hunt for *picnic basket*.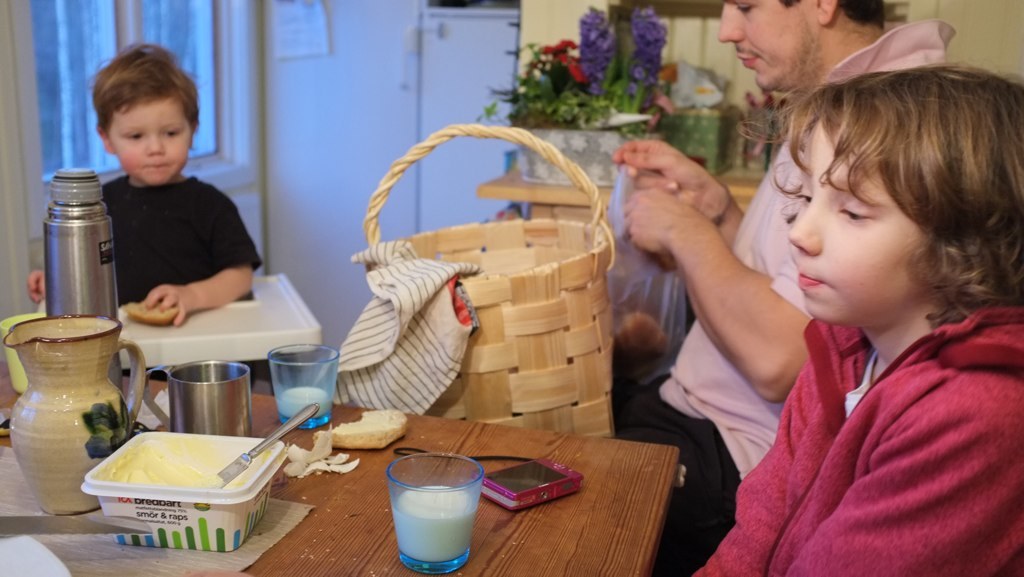
Hunted down at 362, 122, 619, 440.
